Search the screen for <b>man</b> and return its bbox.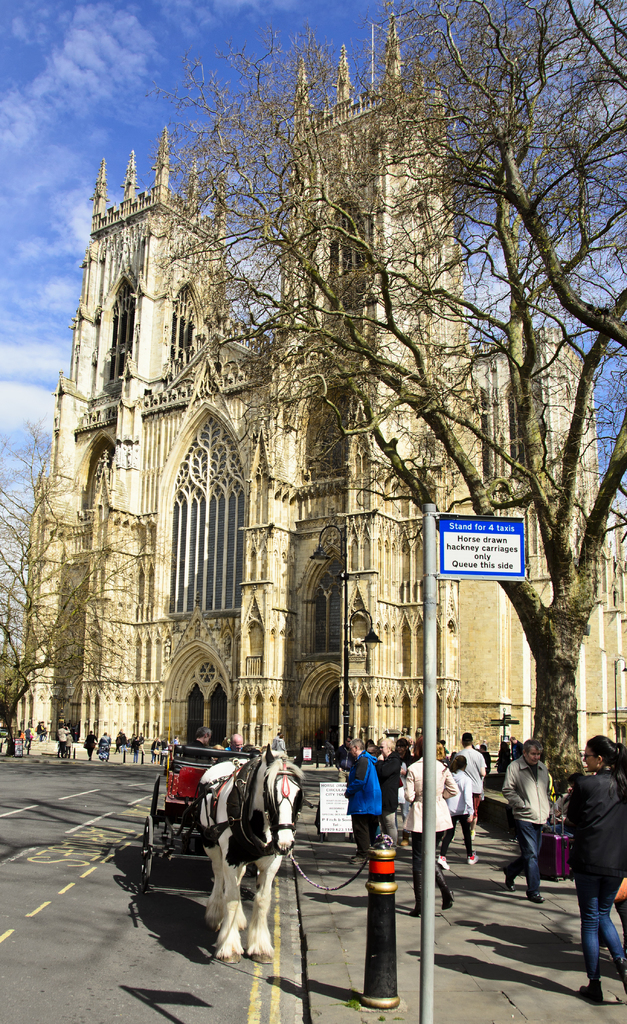
Found: select_region(222, 733, 245, 754).
